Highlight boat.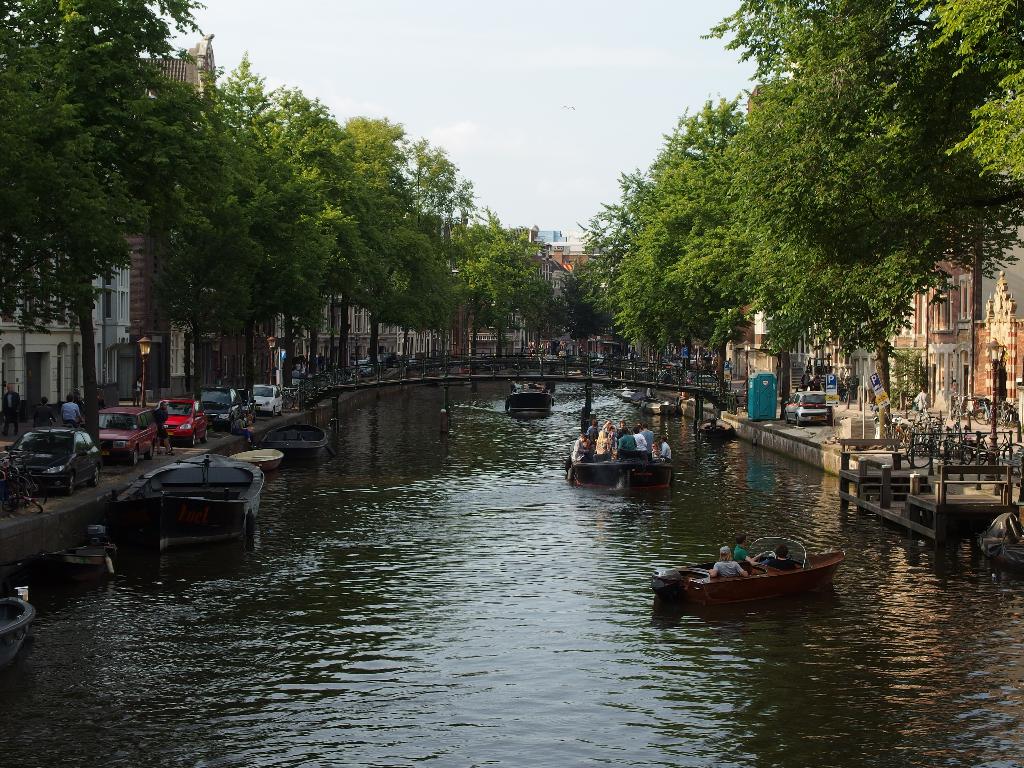
Highlighted region: crop(621, 388, 643, 401).
